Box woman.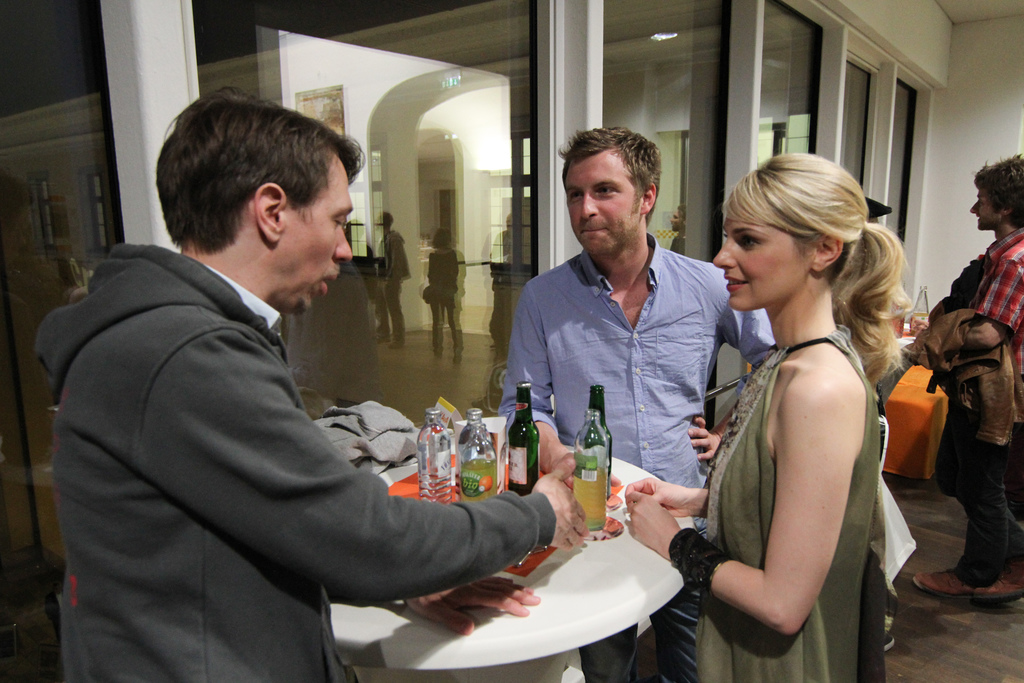
pyautogui.locateOnScreen(625, 152, 916, 682).
